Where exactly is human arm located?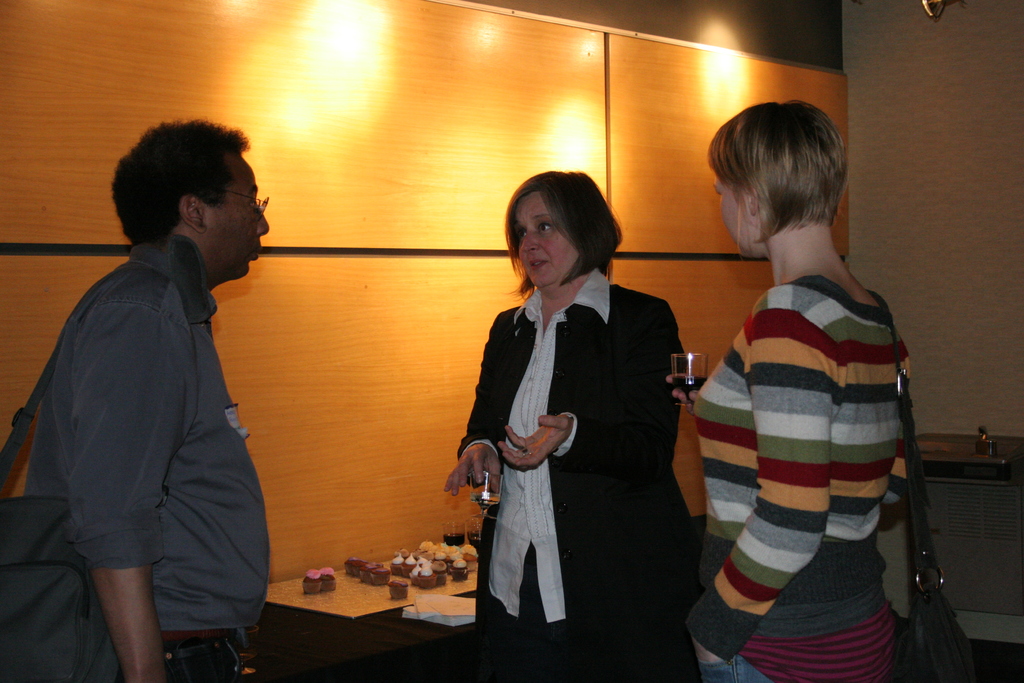
Its bounding box is 68 306 195 682.
